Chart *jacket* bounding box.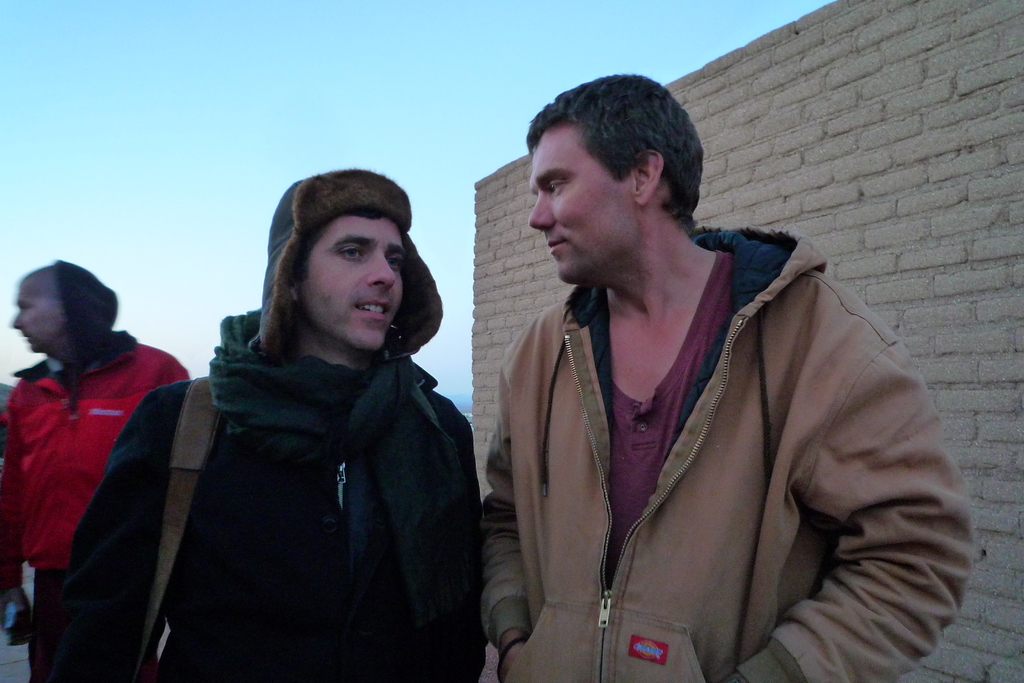
Charted: locate(475, 140, 935, 682).
